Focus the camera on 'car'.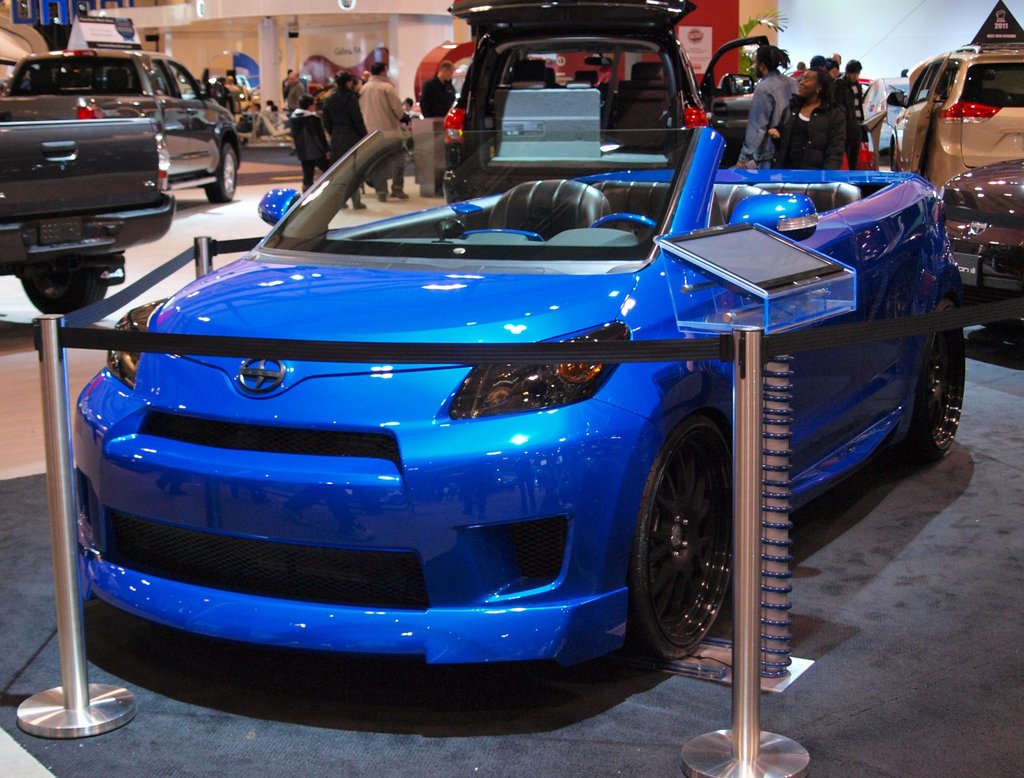
Focus region: bbox=[0, 112, 157, 317].
